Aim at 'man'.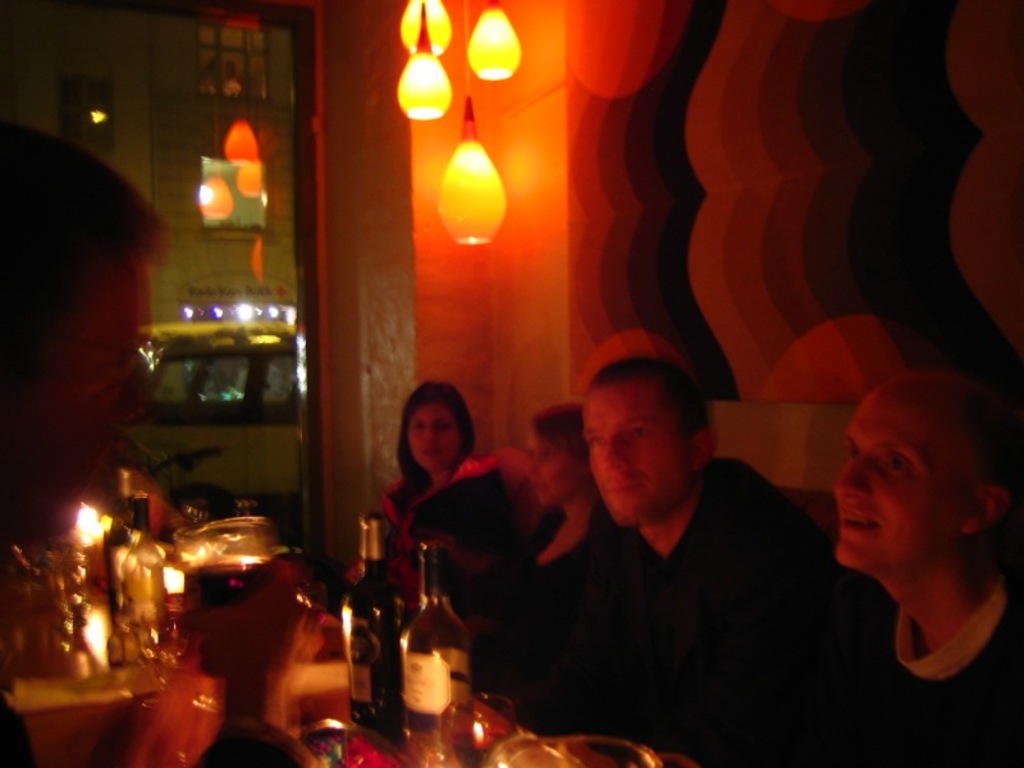
Aimed at (x1=0, y1=122, x2=168, y2=767).
